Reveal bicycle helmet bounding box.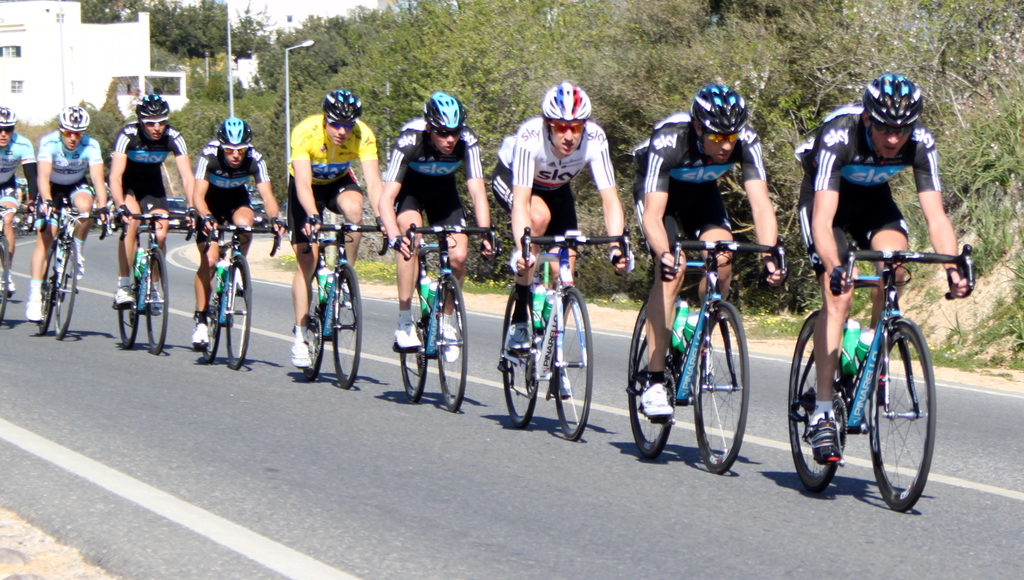
Revealed: (319, 87, 362, 134).
